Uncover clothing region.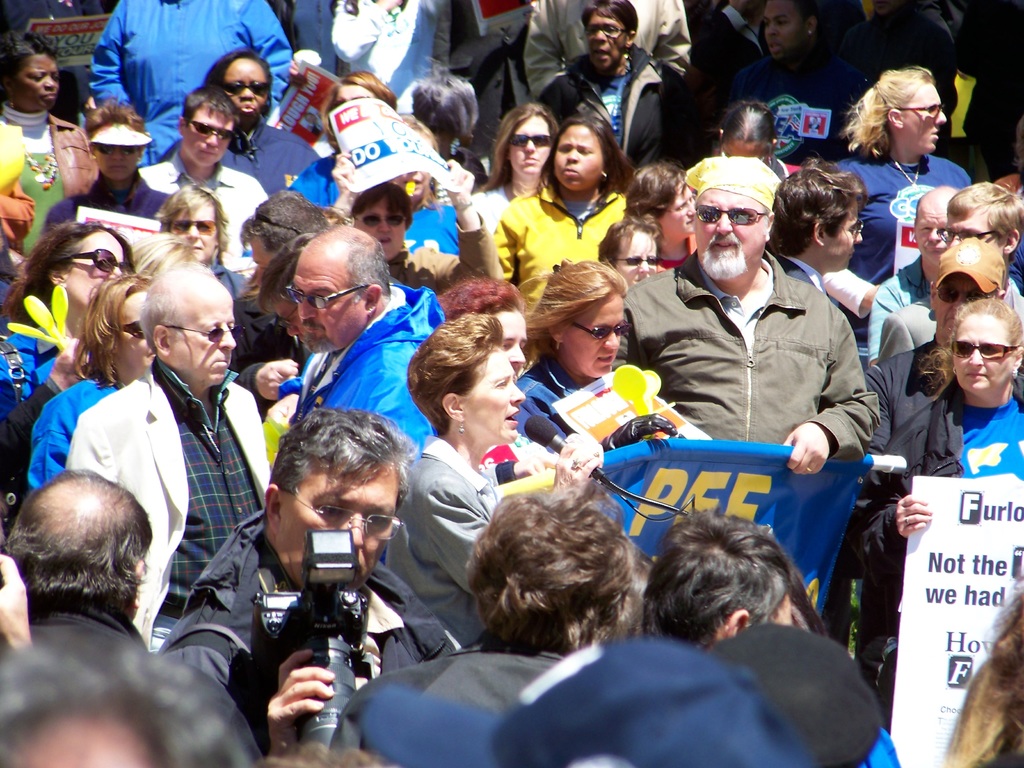
Uncovered: x1=0, y1=326, x2=60, y2=528.
